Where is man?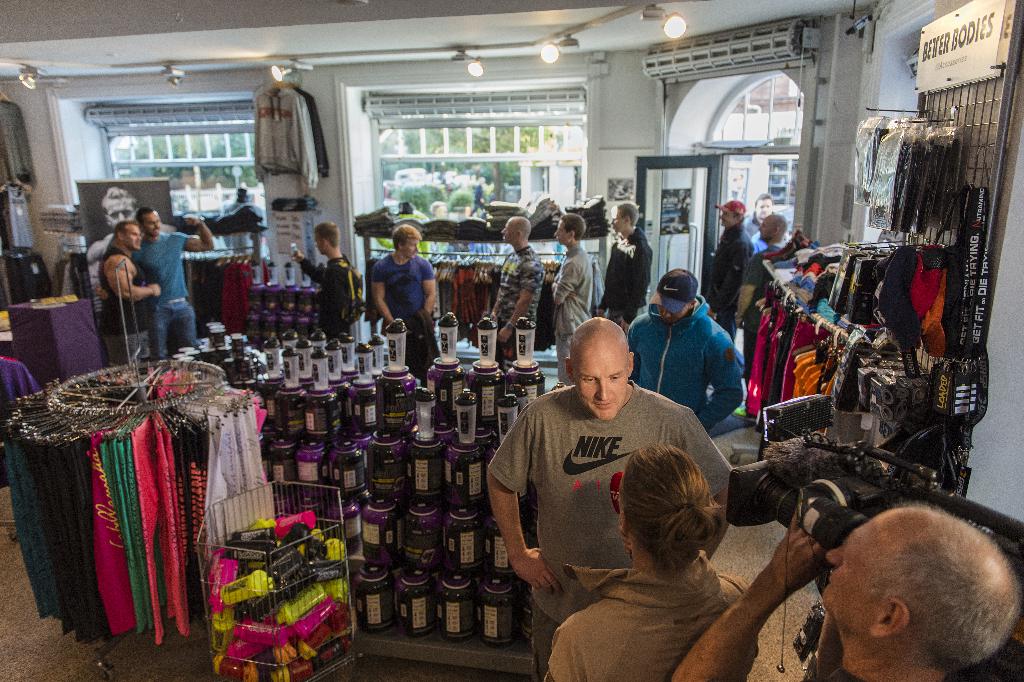
region(744, 193, 770, 239).
